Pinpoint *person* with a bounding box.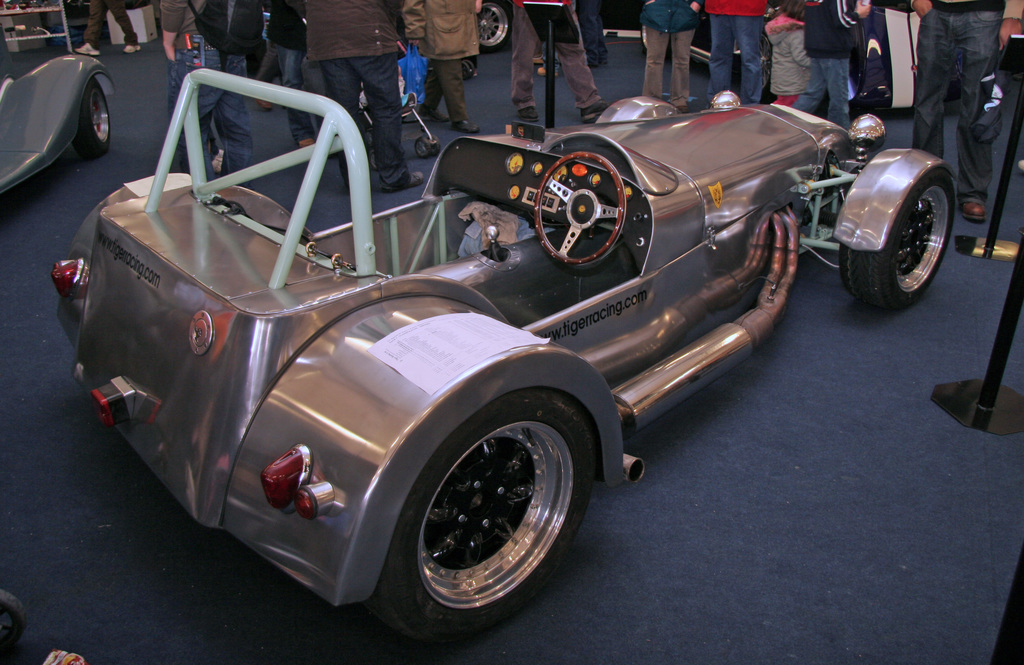
select_region(394, 0, 482, 134).
